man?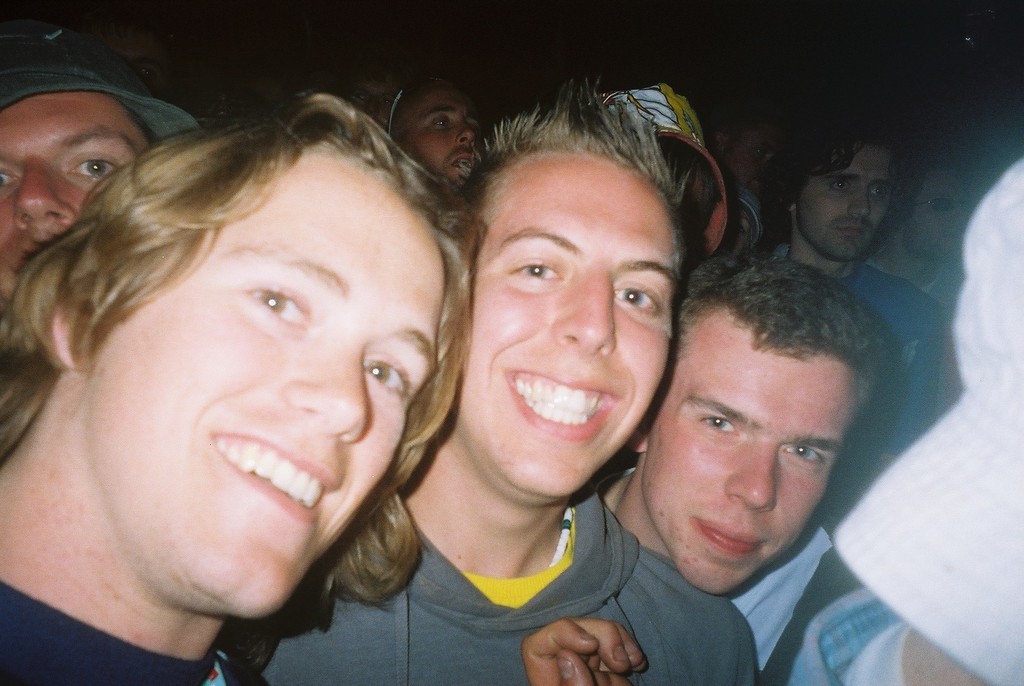
388,76,488,192
